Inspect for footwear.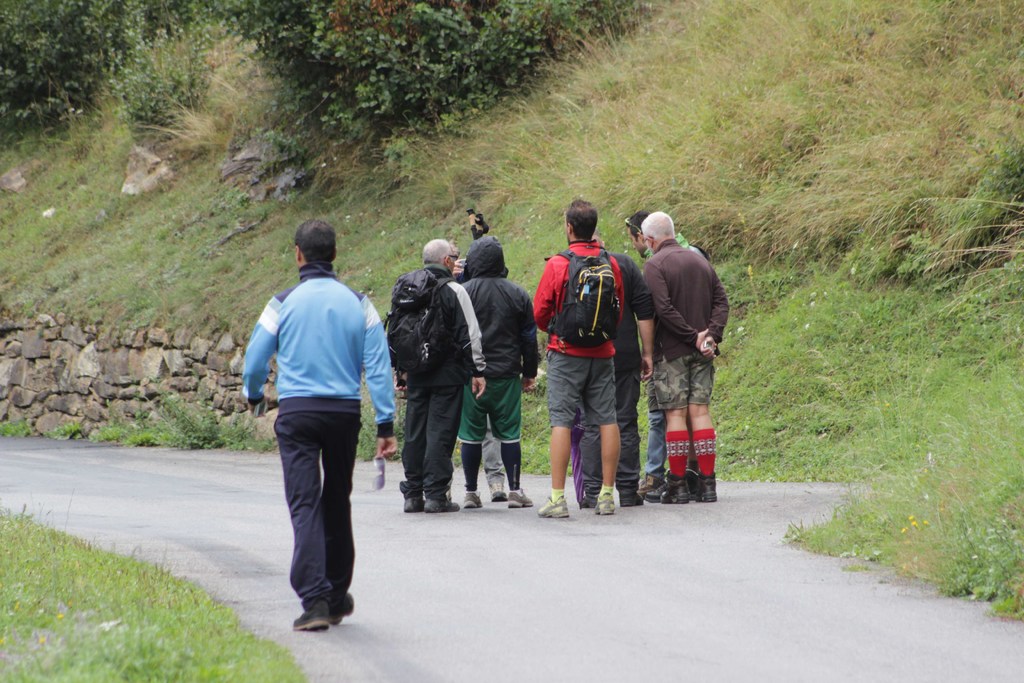
Inspection: (x1=638, y1=475, x2=662, y2=497).
